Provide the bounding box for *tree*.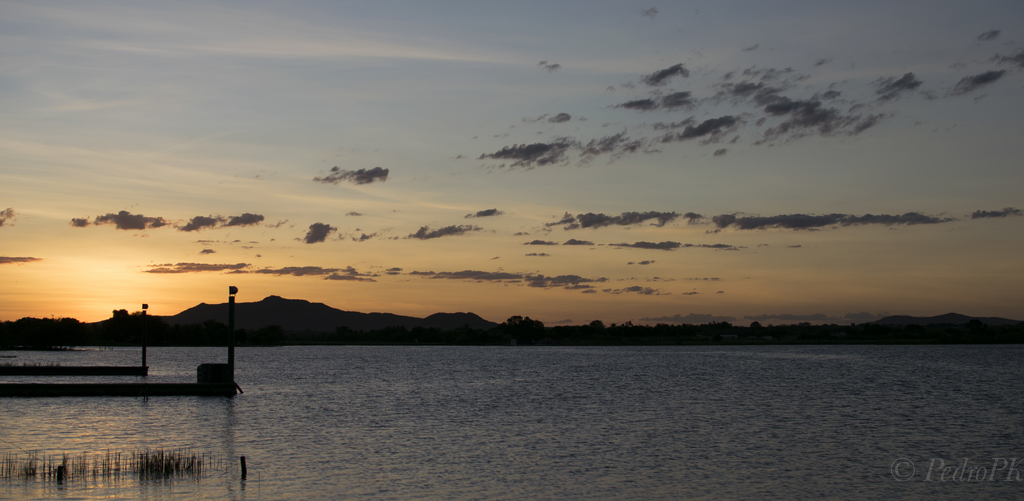
[590,319,606,329].
